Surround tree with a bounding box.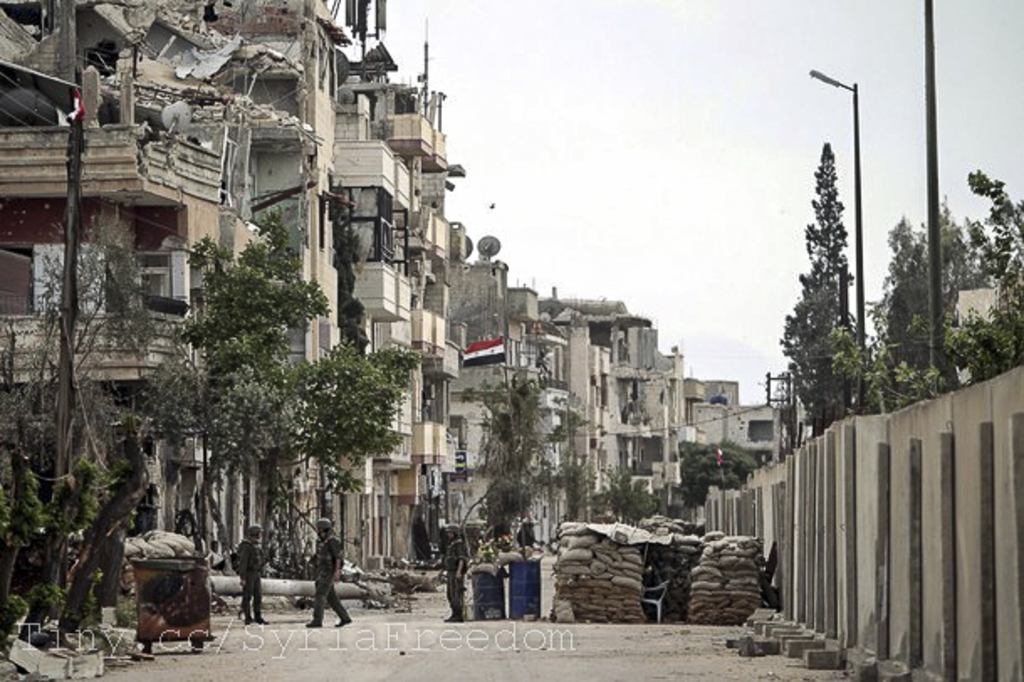
crop(960, 165, 1022, 378).
